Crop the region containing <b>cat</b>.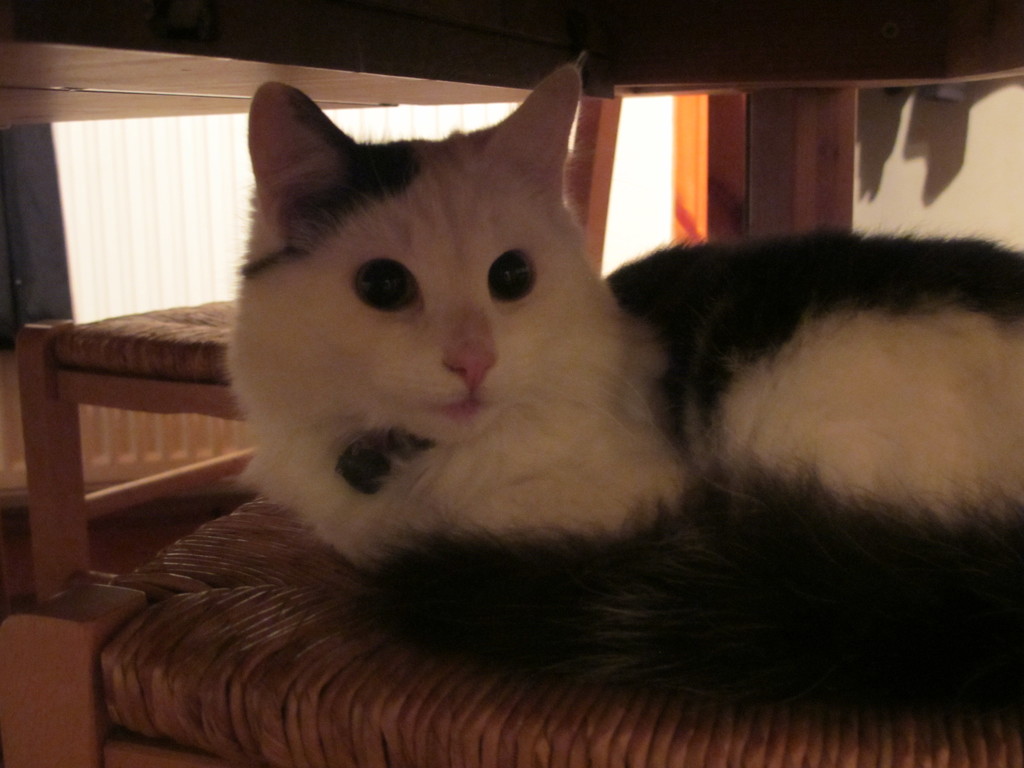
Crop region: {"x1": 212, "y1": 45, "x2": 1023, "y2": 697}.
